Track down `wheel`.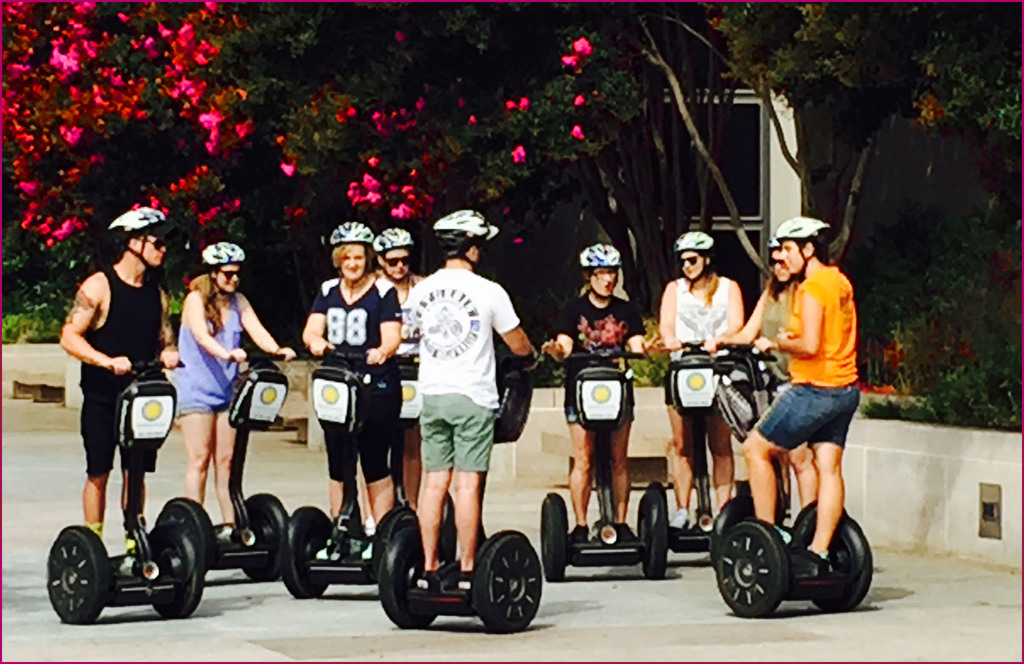
Tracked to box(232, 489, 289, 581).
